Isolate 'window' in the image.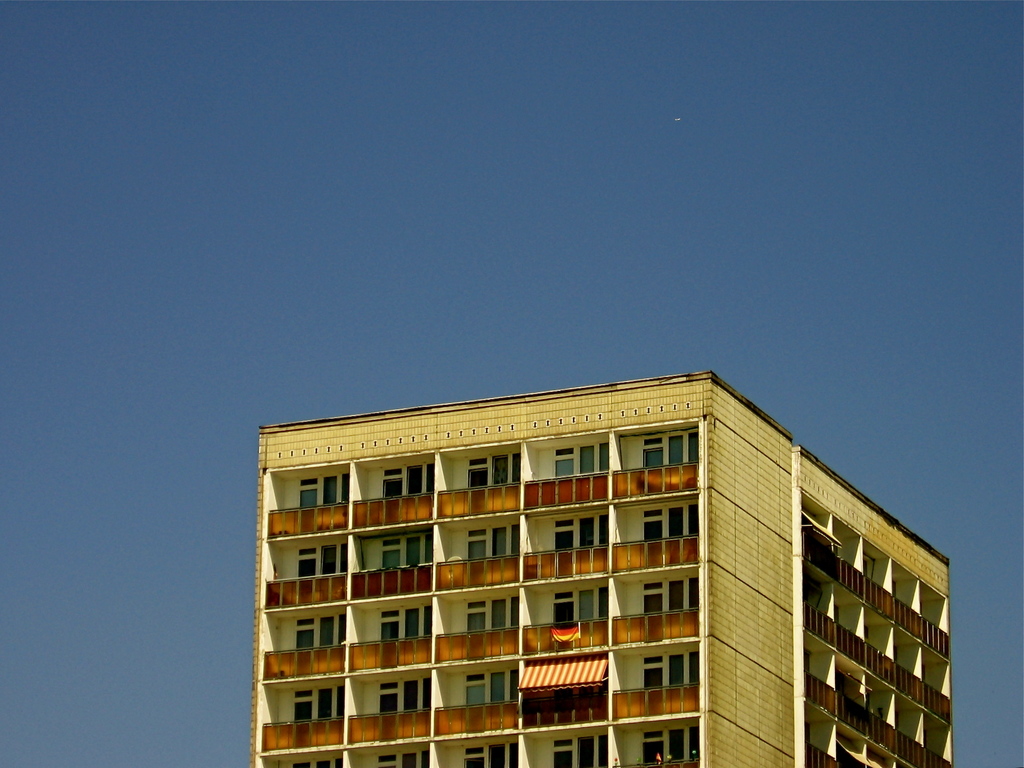
Isolated region: region(420, 749, 429, 767).
